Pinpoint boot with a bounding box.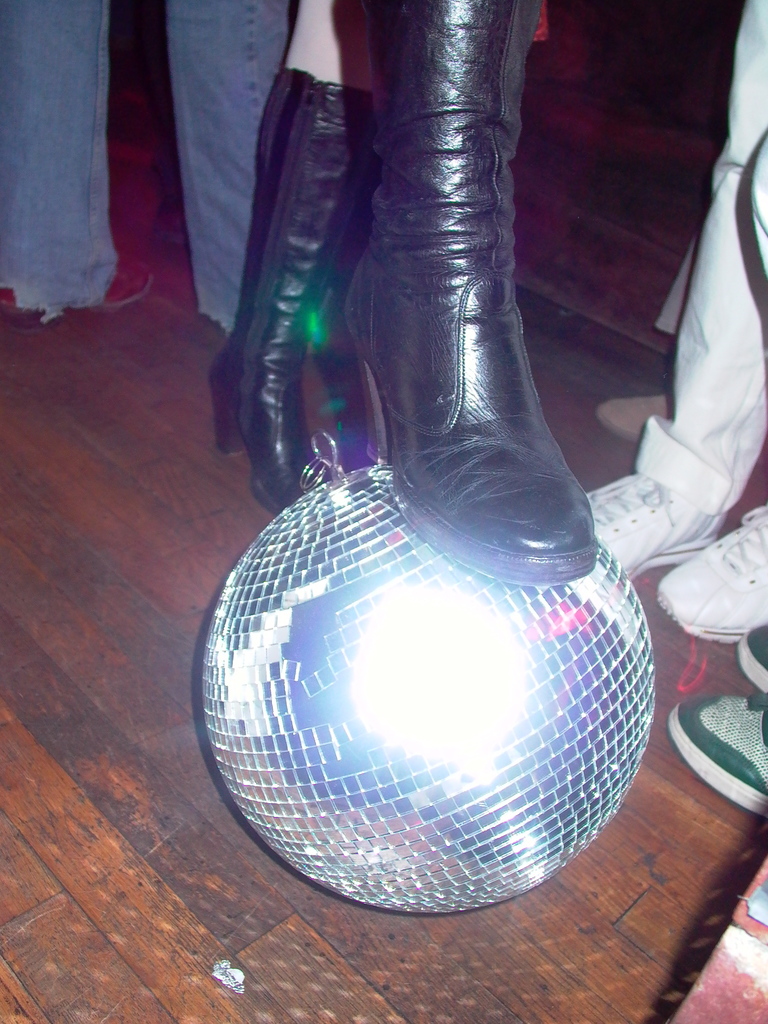
bbox=[342, 0, 596, 582].
